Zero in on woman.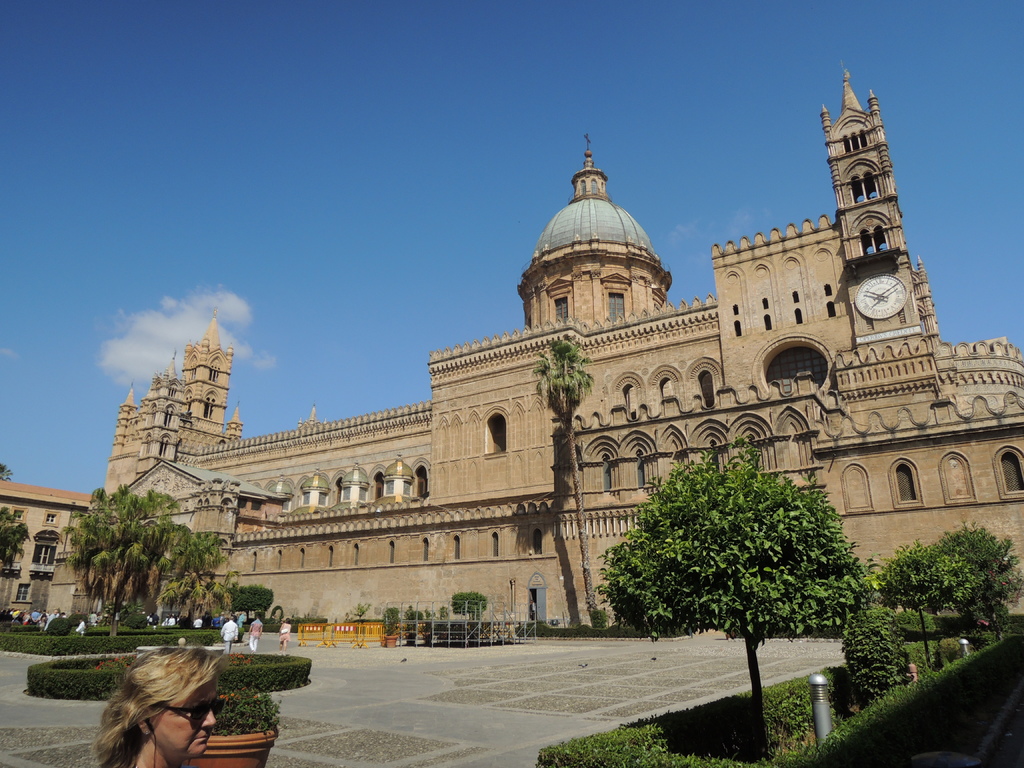
Zeroed in: l=280, t=620, r=292, b=651.
